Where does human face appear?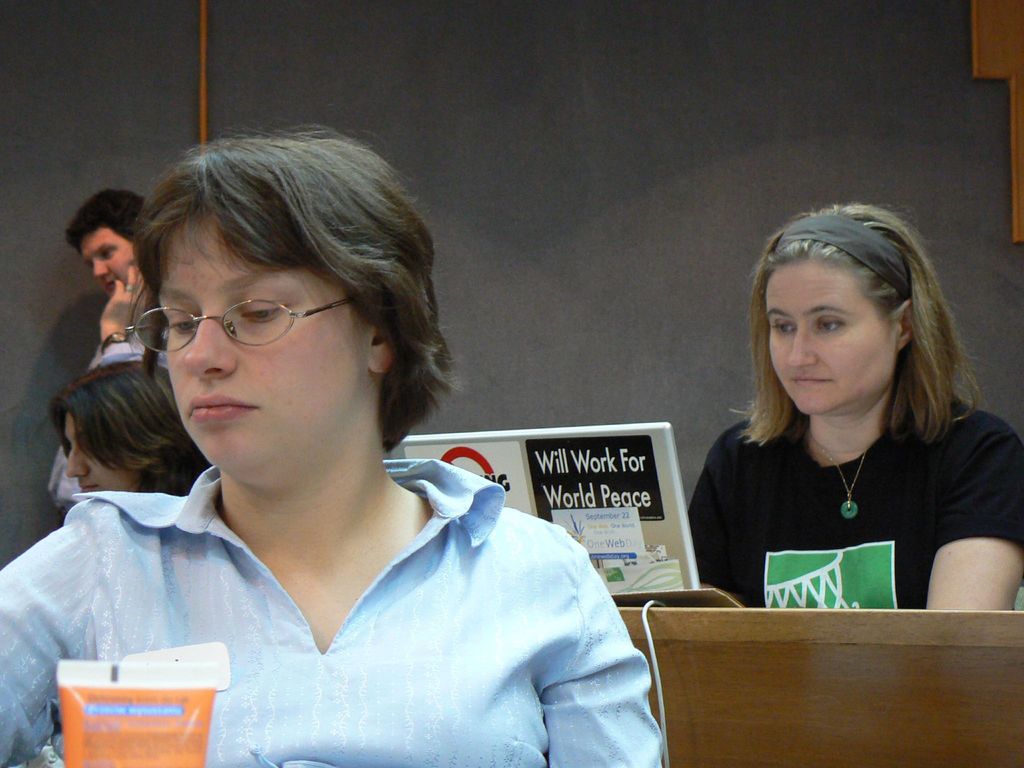
Appears at [x1=768, y1=264, x2=899, y2=413].
